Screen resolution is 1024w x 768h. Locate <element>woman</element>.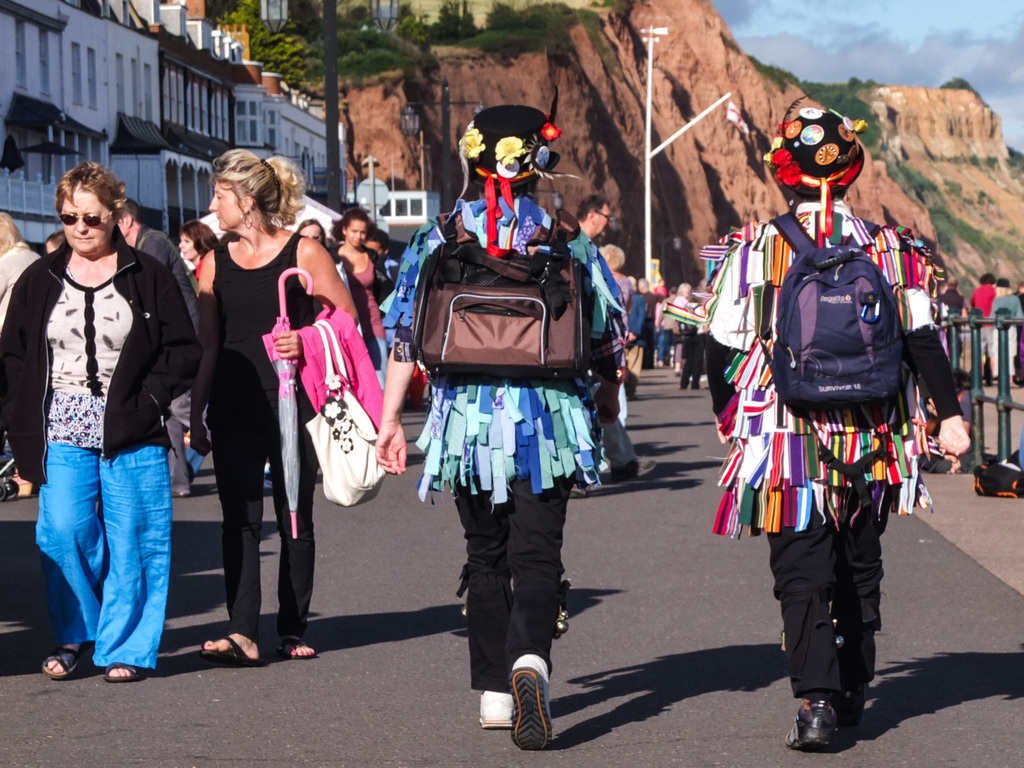
[186, 148, 355, 669].
